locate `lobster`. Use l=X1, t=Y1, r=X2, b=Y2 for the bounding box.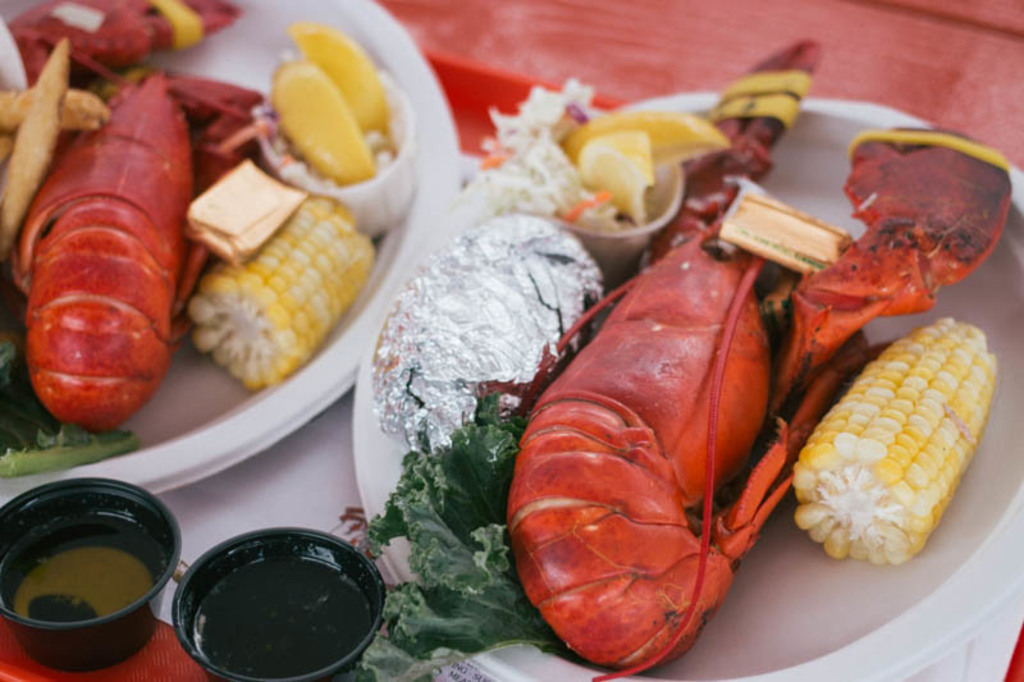
l=760, t=127, r=1011, b=422.
